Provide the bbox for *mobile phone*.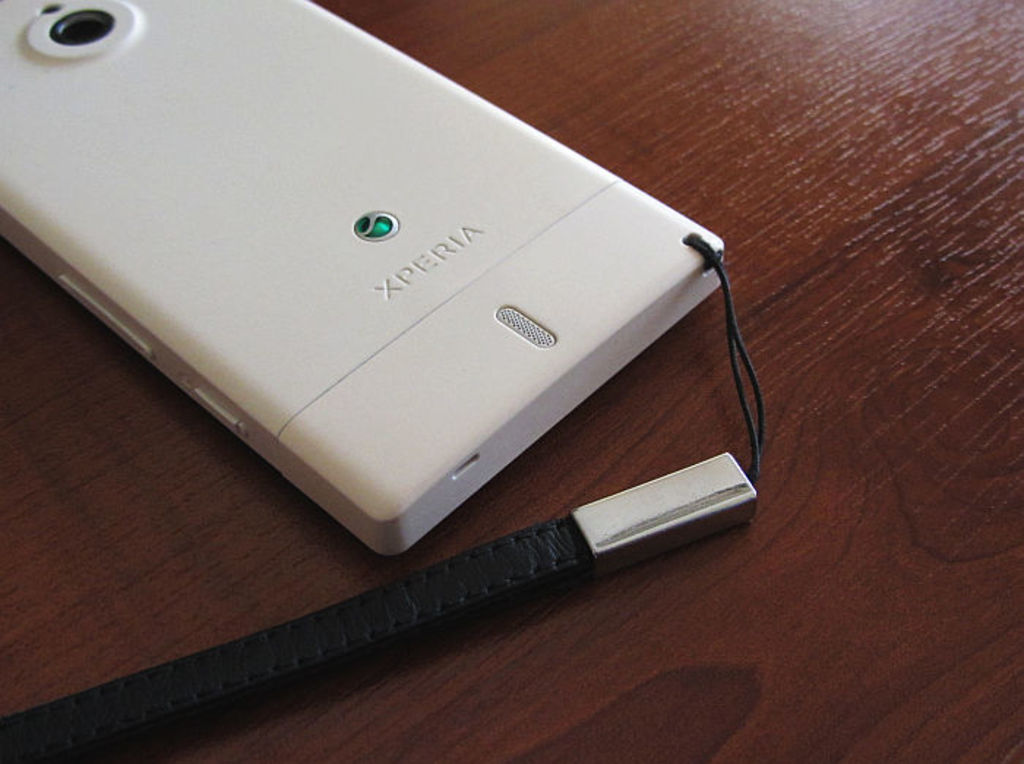
(0, 0, 734, 558).
